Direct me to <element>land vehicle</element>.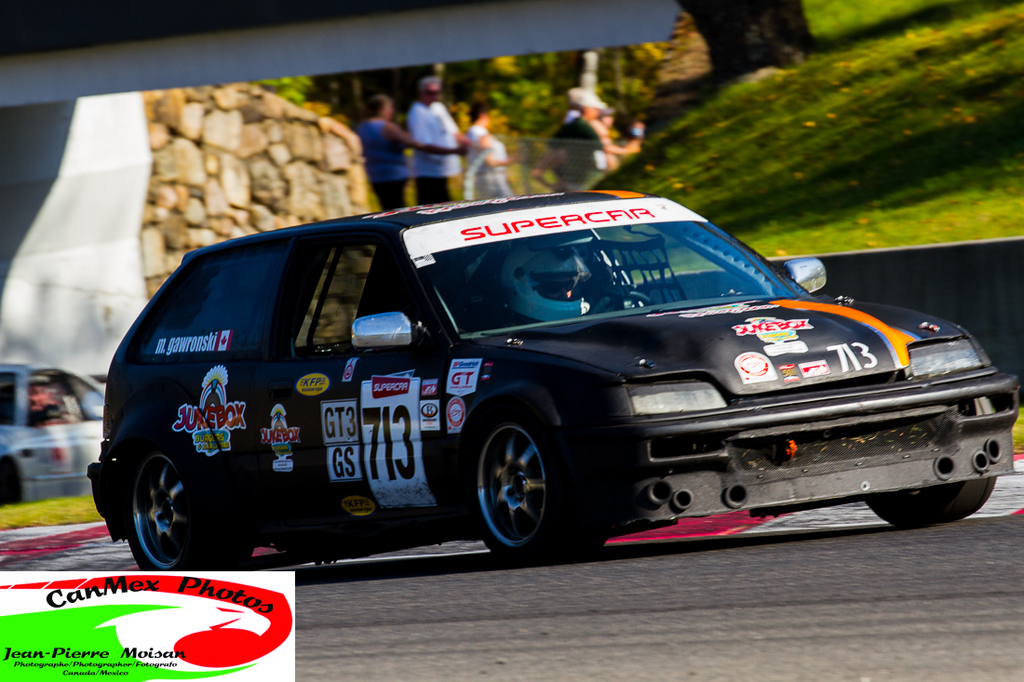
Direction: 0,362,110,509.
